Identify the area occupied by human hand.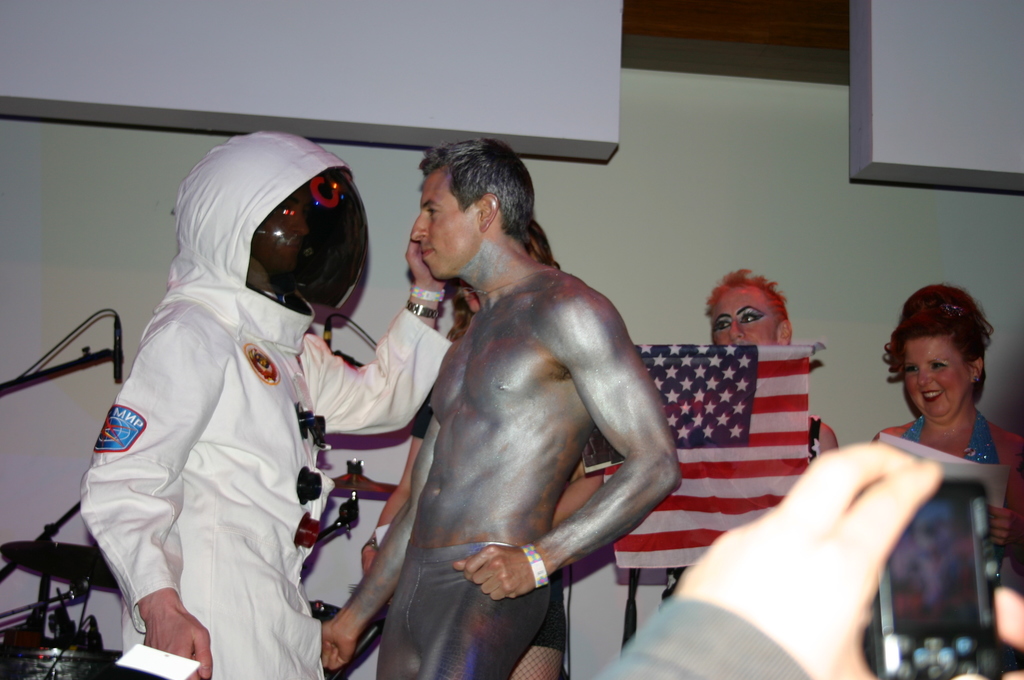
Area: <box>323,619,358,674</box>.
